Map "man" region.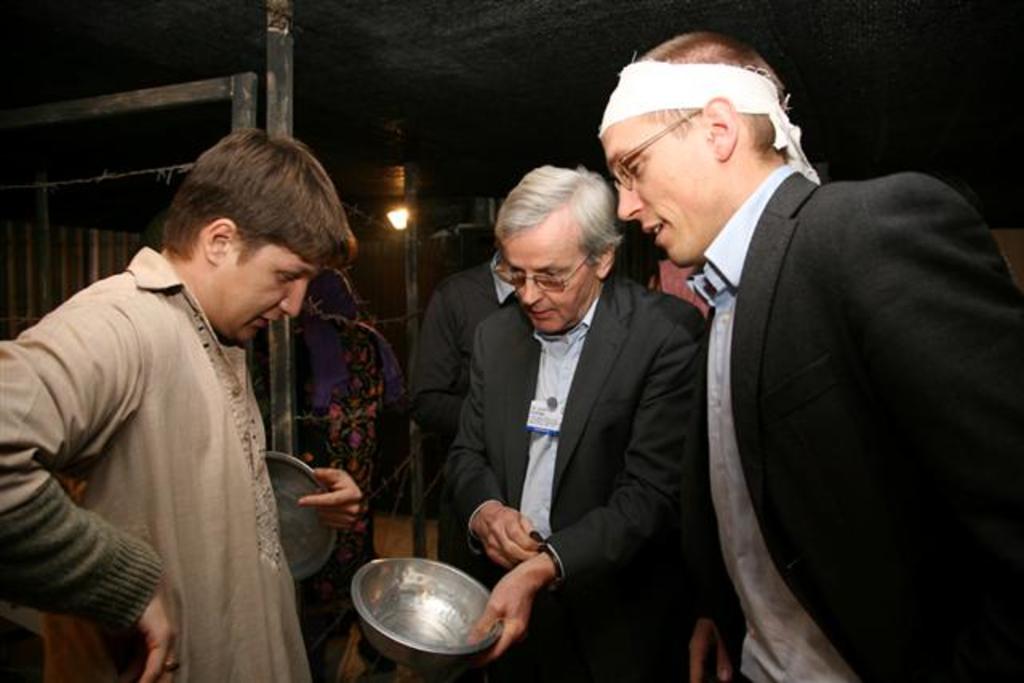
Mapped to region(565, 29, 954, 675).
